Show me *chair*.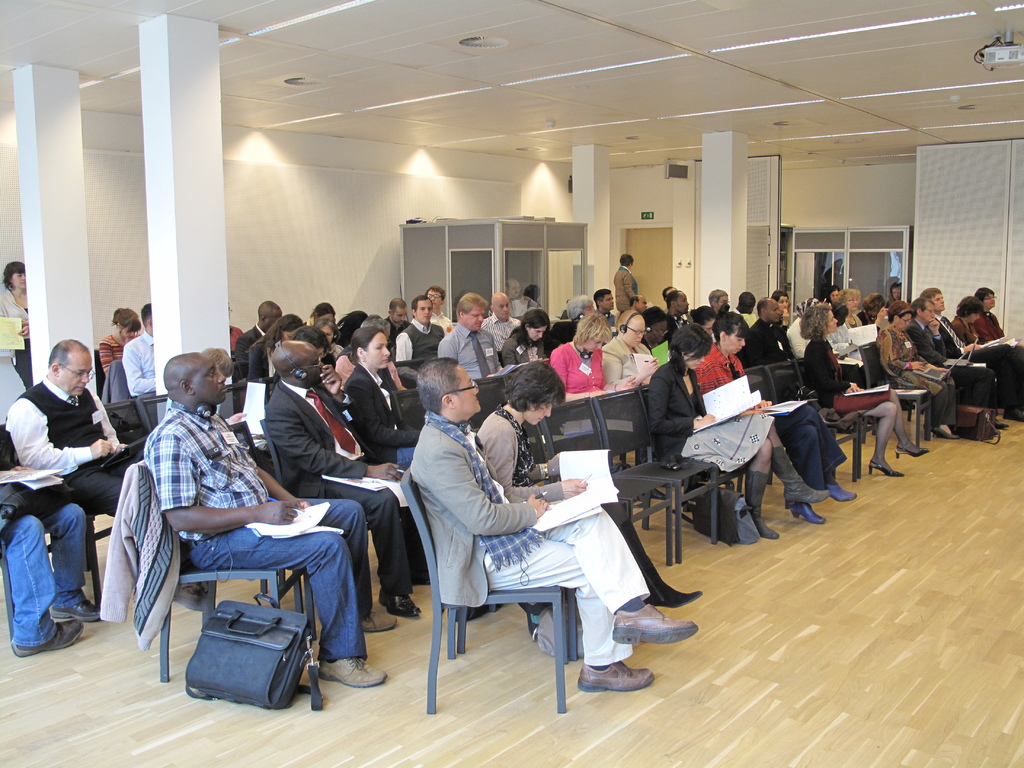
*chair* is here: bbox(633, 380, 755, 532).
